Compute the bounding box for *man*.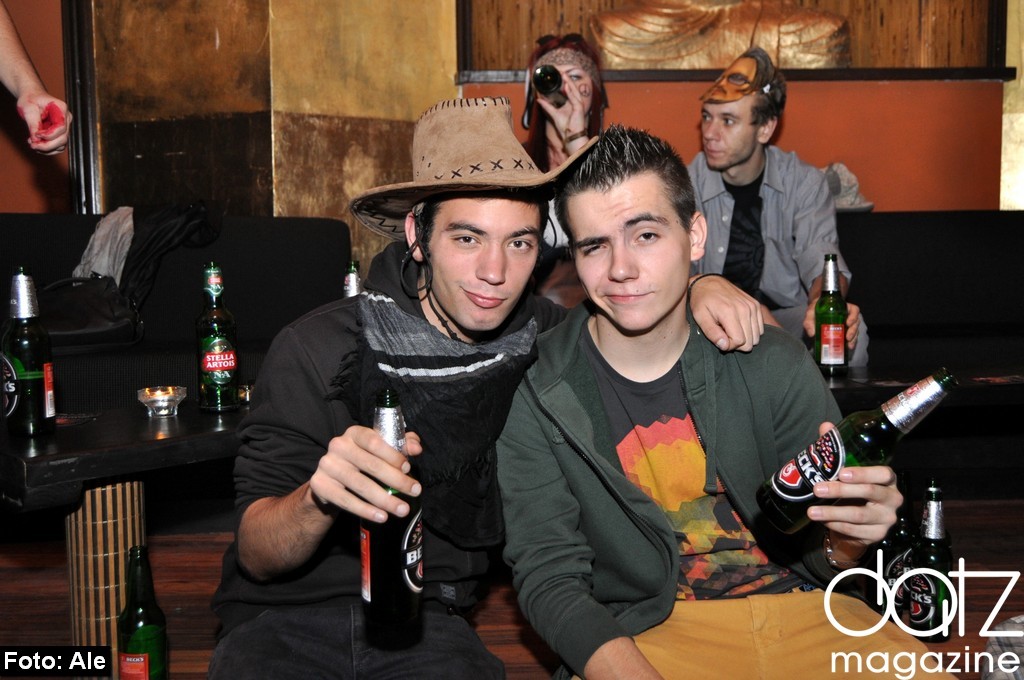
bbox(683, 47, 871, 379).
